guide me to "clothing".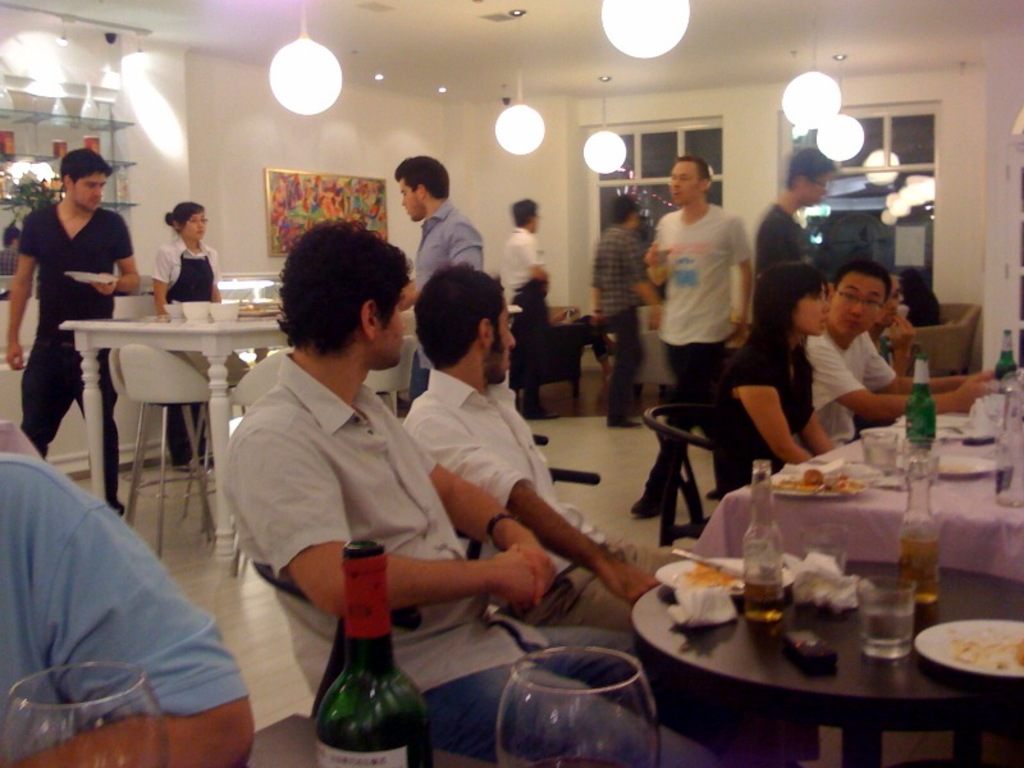
Guidance: BBox(392, 369, 817, 763).
